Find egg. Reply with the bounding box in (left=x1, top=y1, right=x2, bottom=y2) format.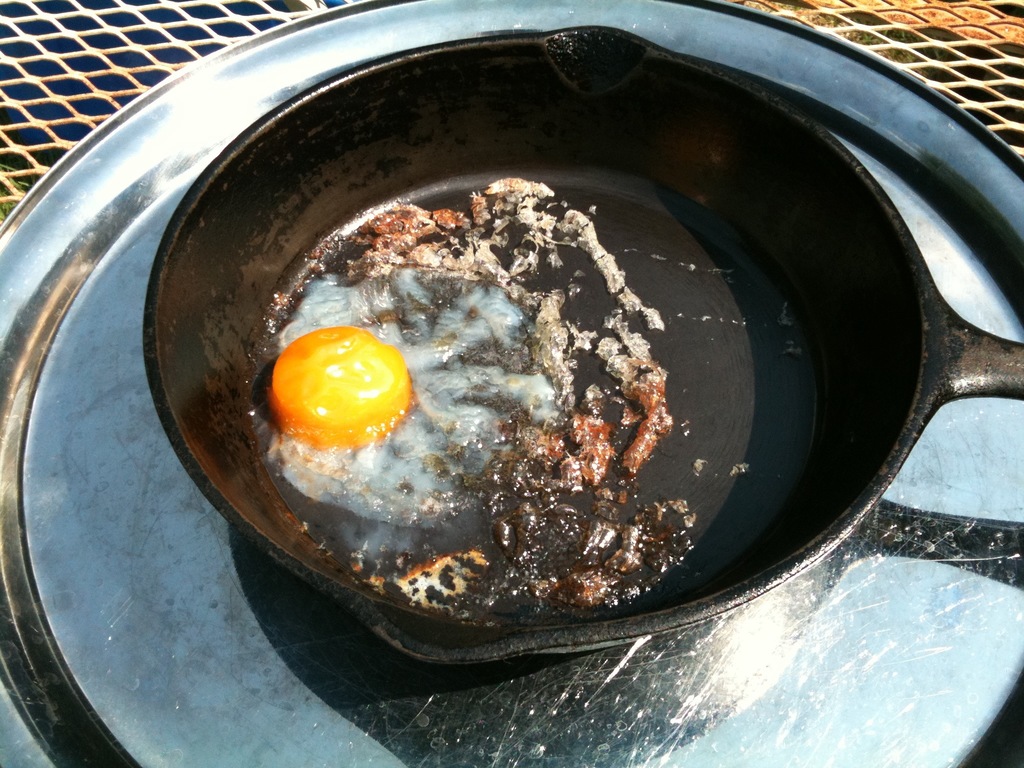
(left=257, top=267, right=564, bottom=569).
